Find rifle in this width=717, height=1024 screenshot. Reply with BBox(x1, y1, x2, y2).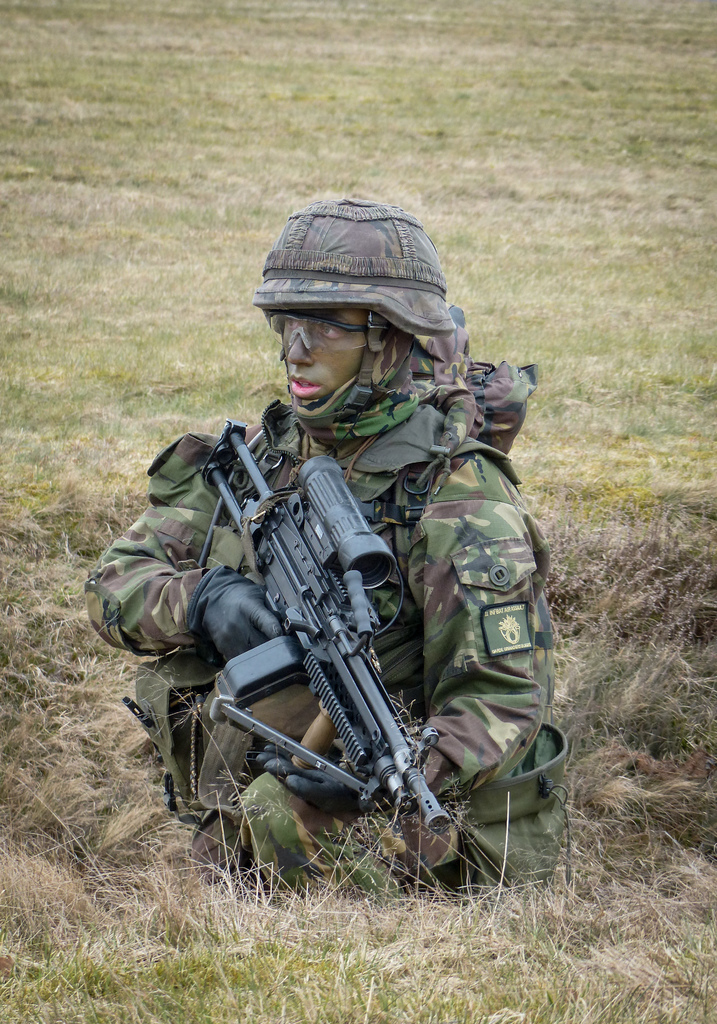
BBox(147, 419, 513, 906).
